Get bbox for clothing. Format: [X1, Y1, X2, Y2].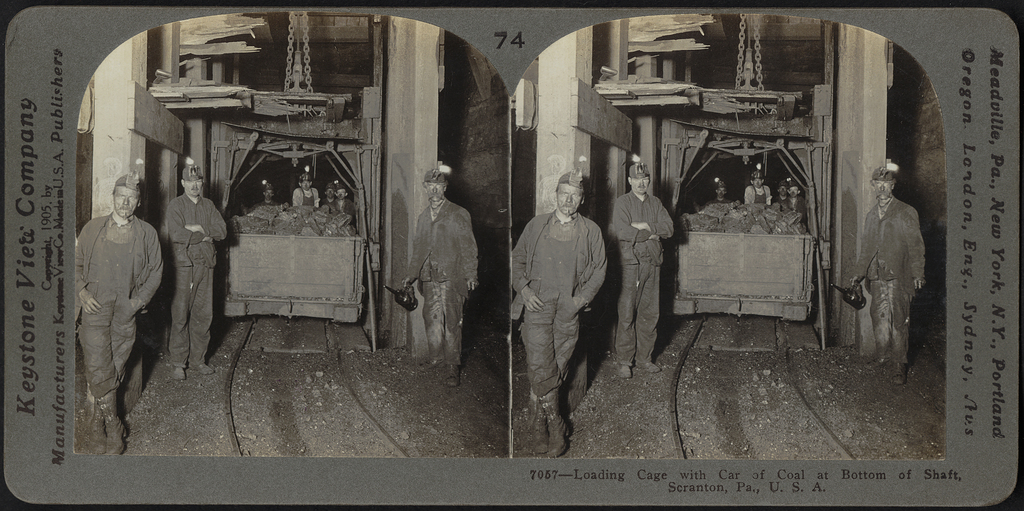
[713, 198, 730, 204].
